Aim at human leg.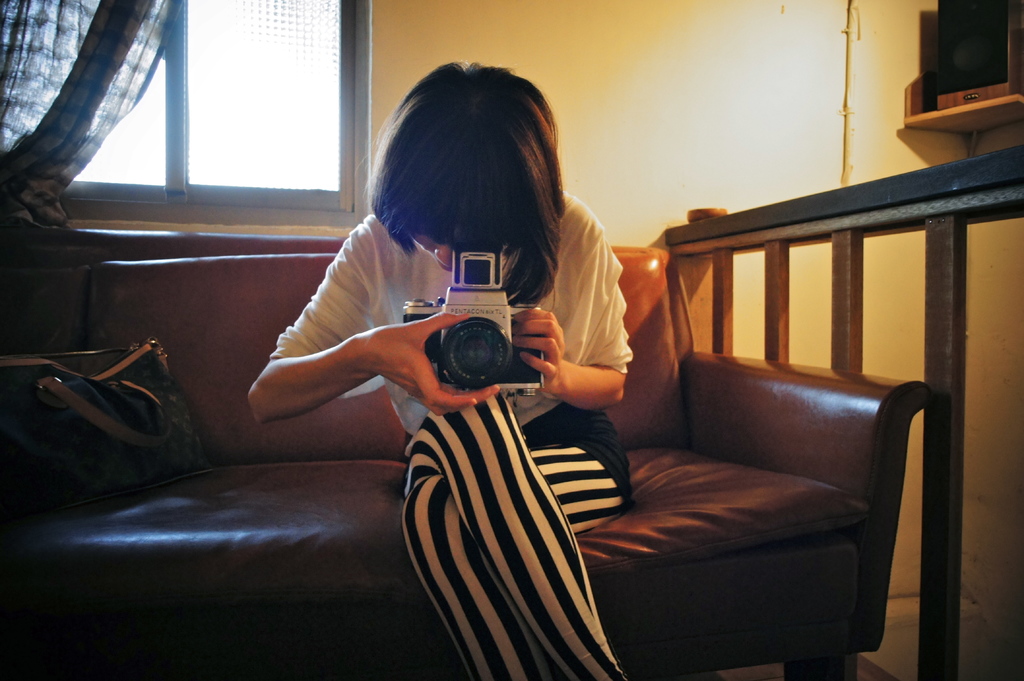
Aimed at 390:387:627:675.
